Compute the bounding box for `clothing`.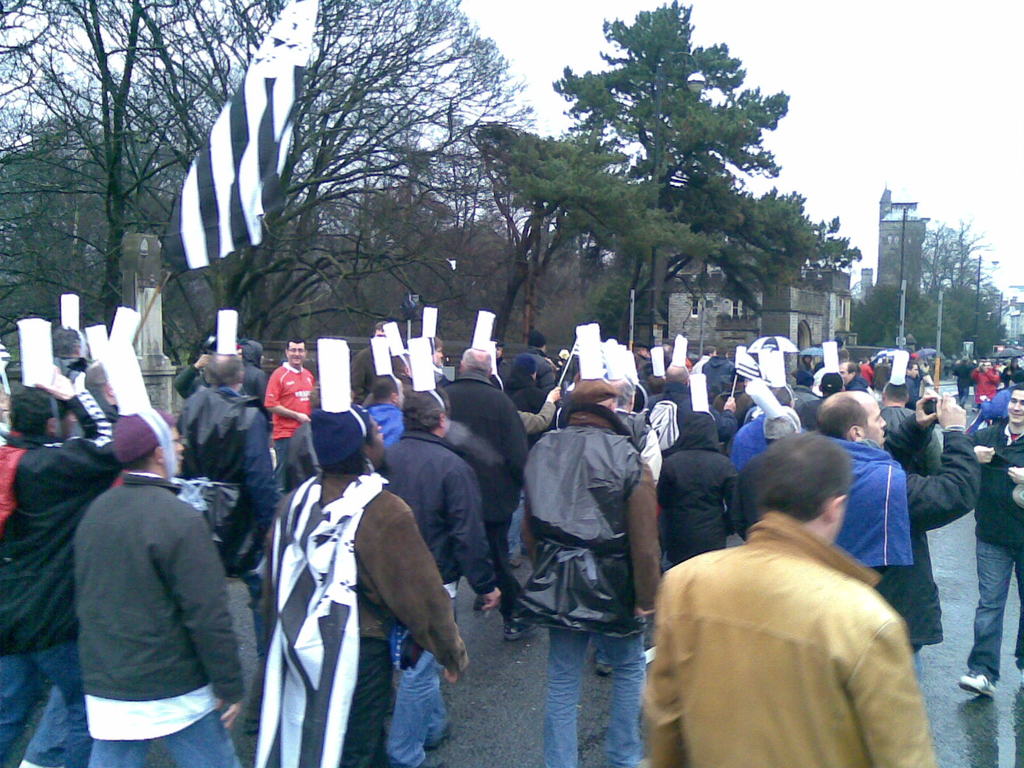
(513, 384, 554, 416).
